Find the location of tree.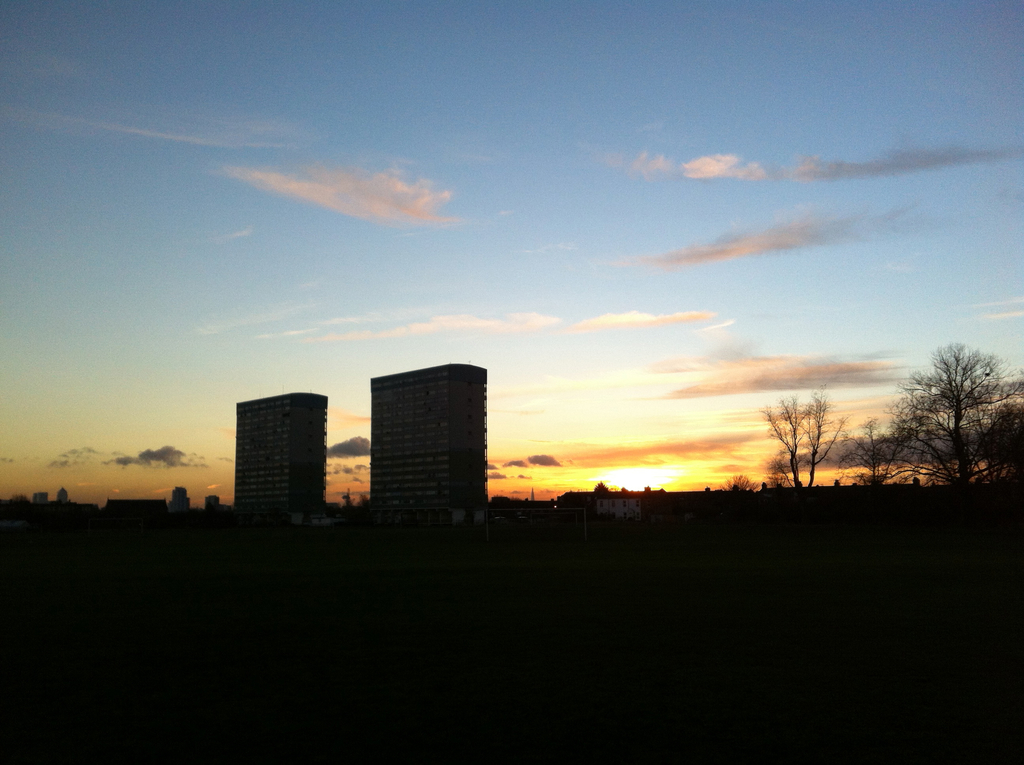
Location: bbox(358, 492, 367, 509).
